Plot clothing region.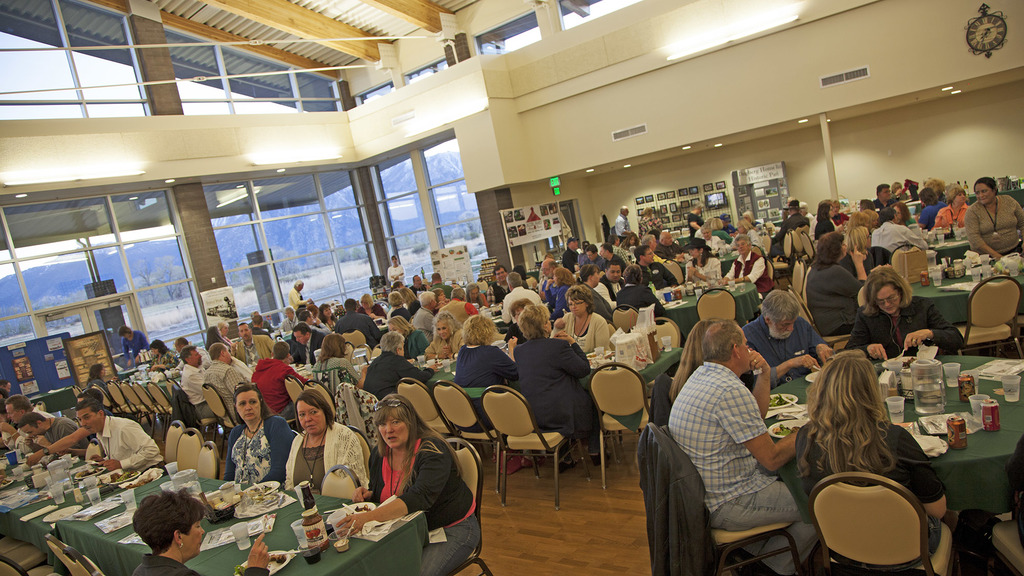
Plotted at [771,211,806,254].
